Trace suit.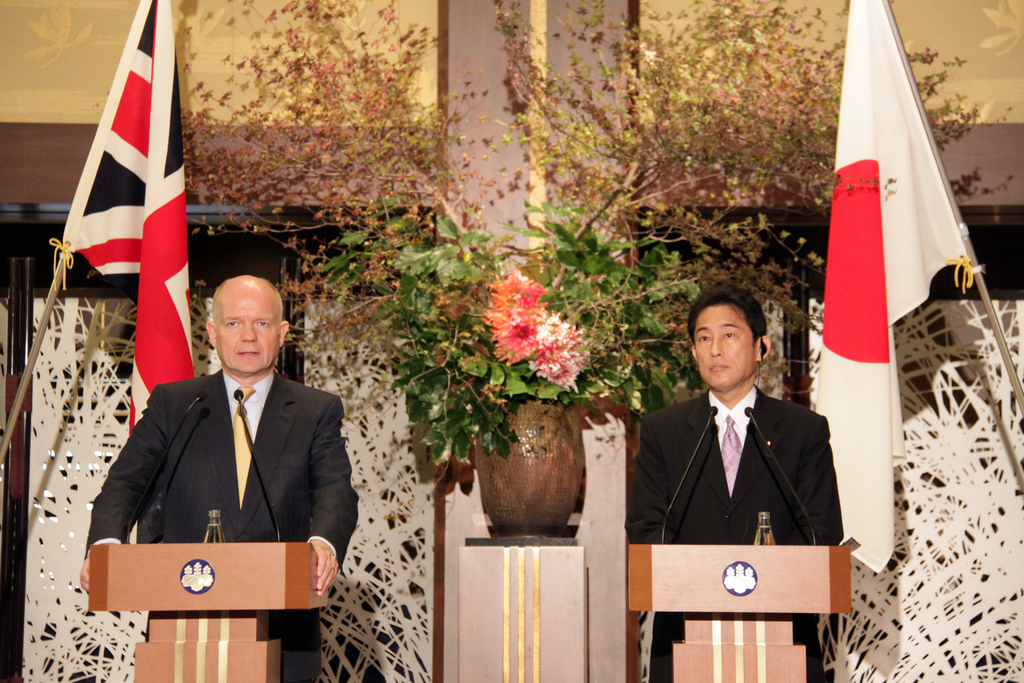
Traced to crop(627, 385, 846, 682).
